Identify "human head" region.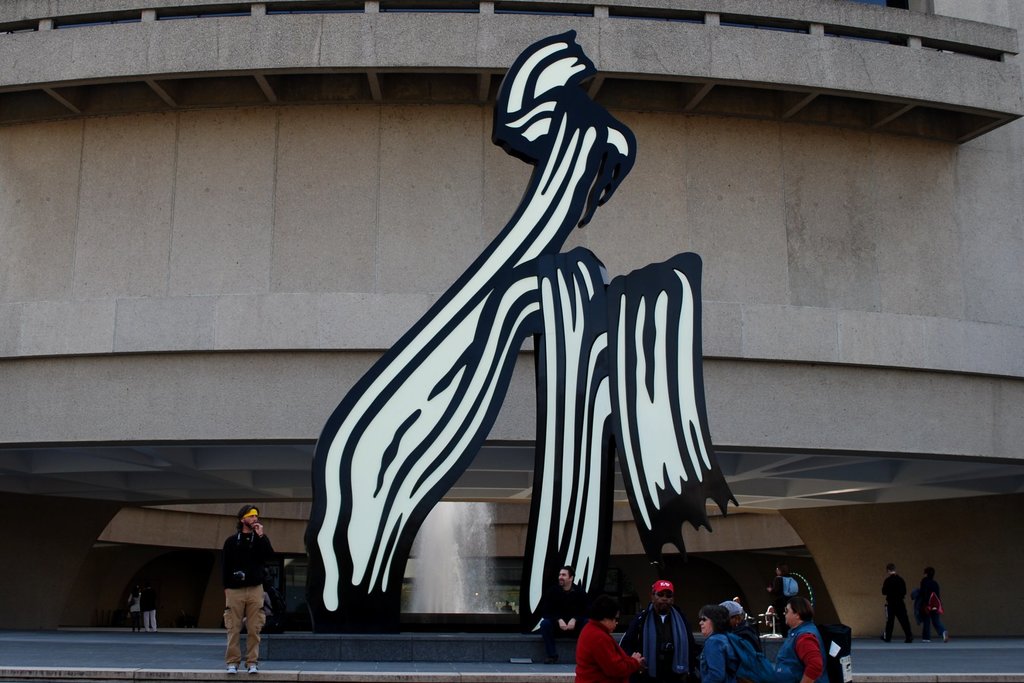
Region: (885,564,899,575).
